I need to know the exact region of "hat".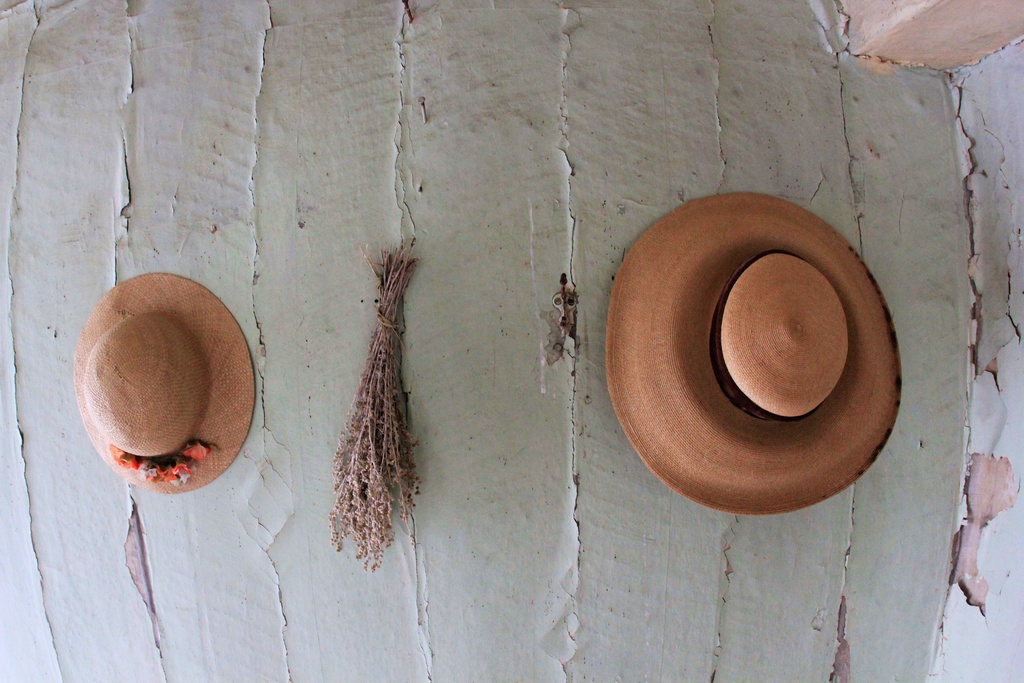
Region: bbox=[605, 189, 903, 519].
